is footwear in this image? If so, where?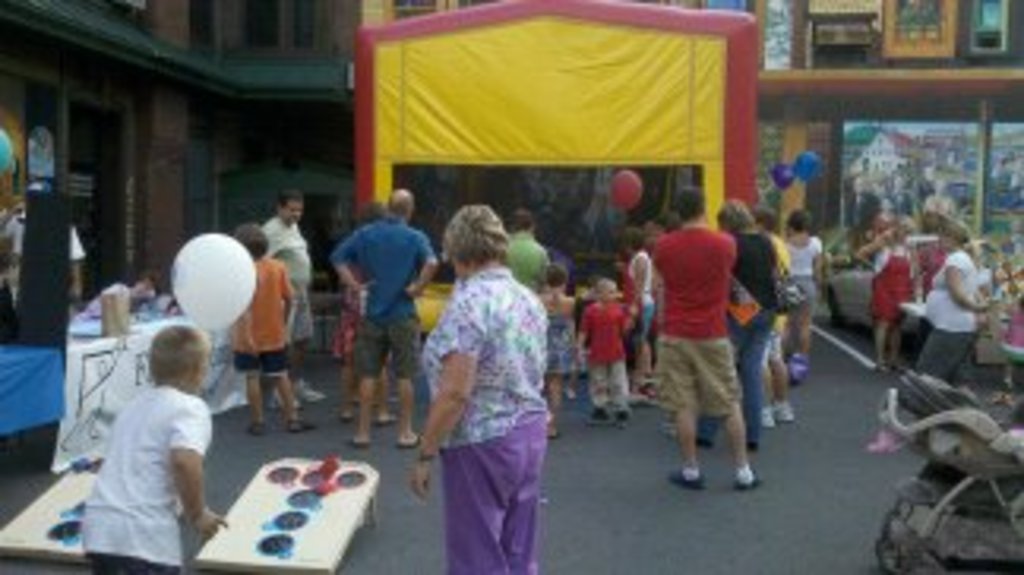
Yes, at 613:401:626:420.
